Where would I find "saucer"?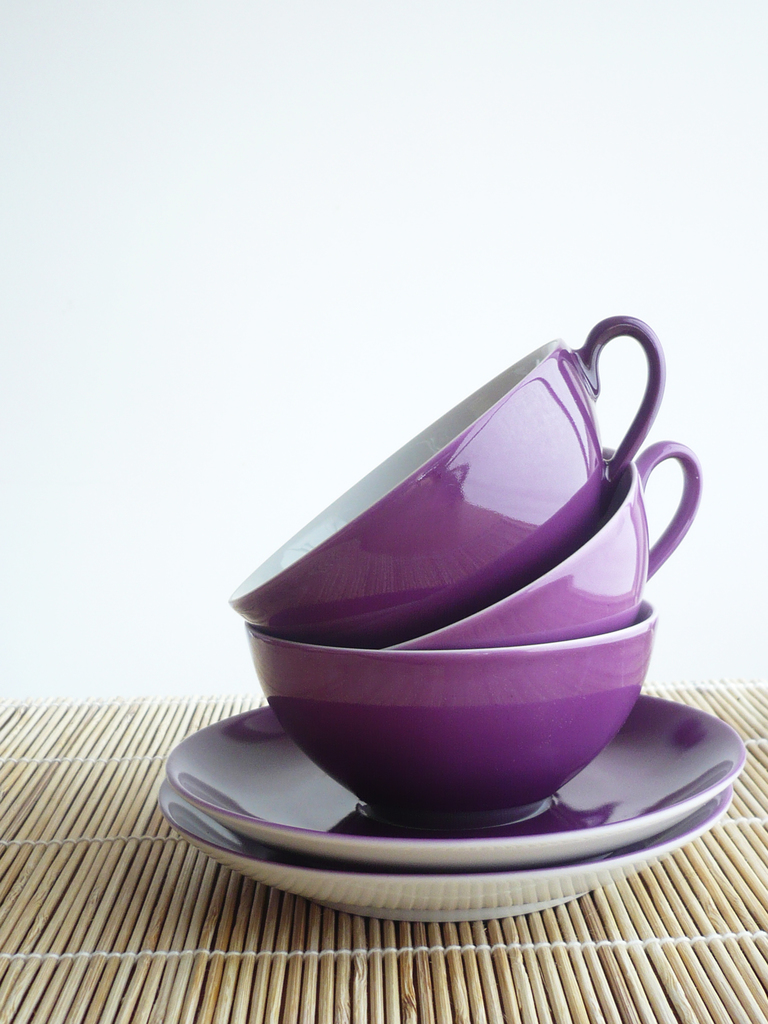
At x1=157, y1=783, x2=735, y2=924.
